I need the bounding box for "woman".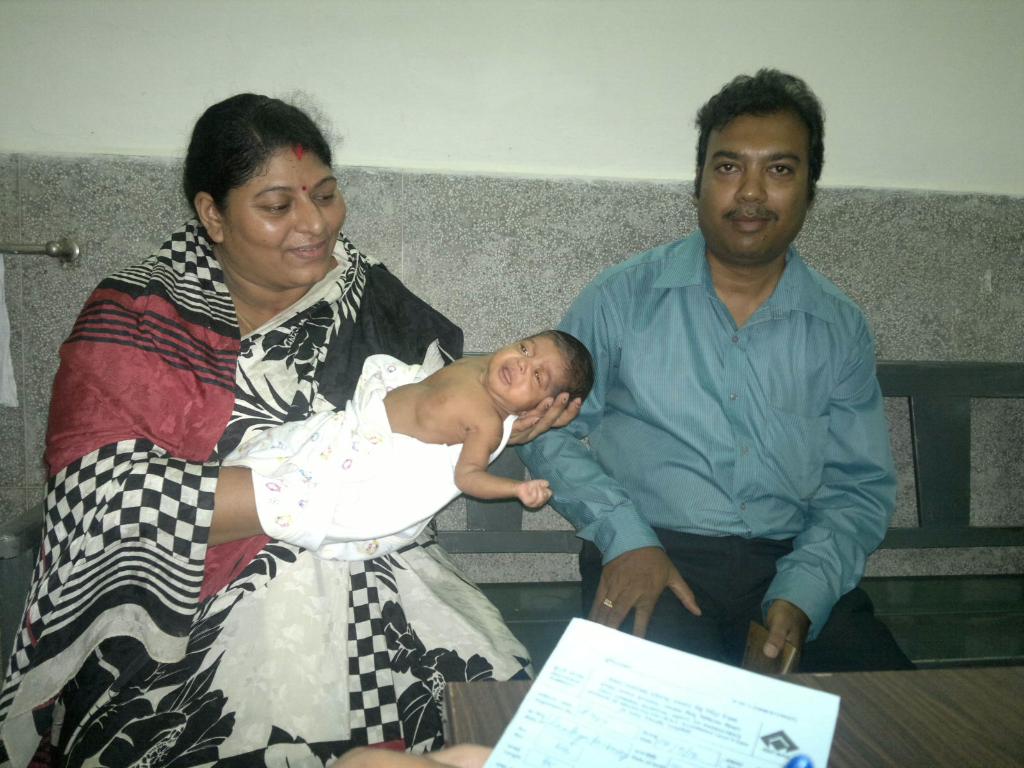
Here it is: (x1=58, y1=92, x2=512, y2=763).
